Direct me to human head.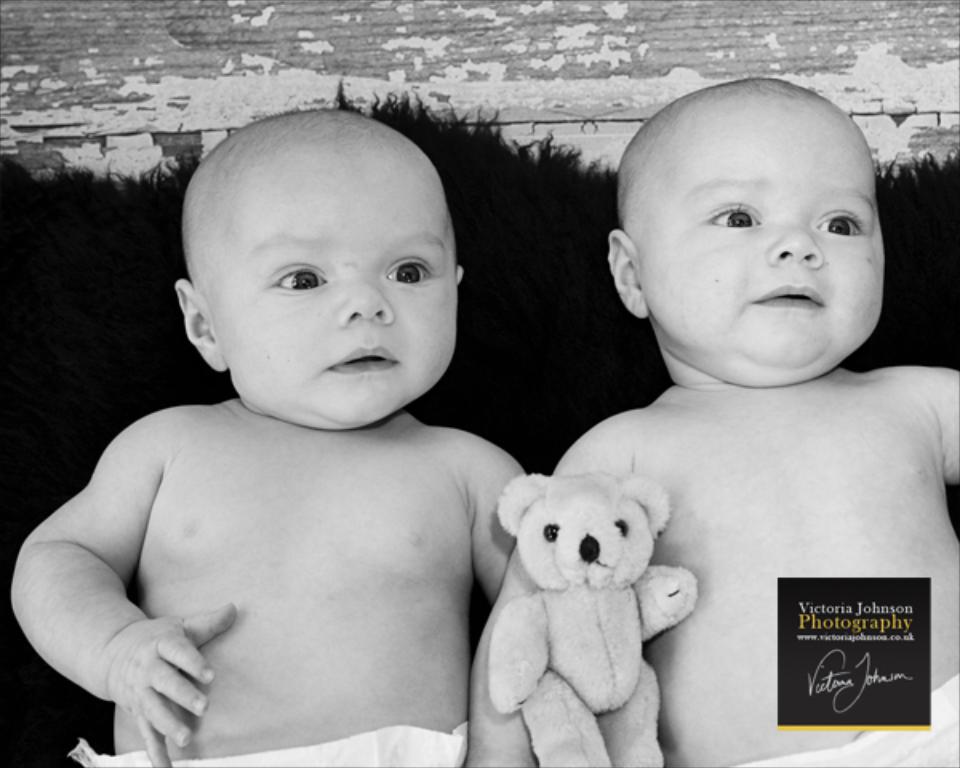
Direction: [605,77,888,390].
